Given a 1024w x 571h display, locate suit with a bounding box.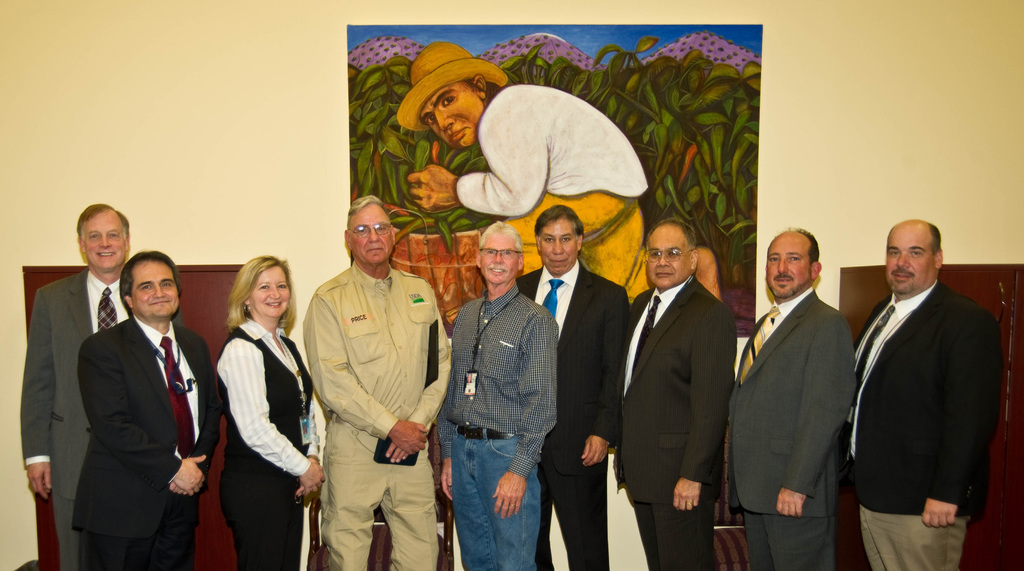
Located: [22, 267, 185, 570].
